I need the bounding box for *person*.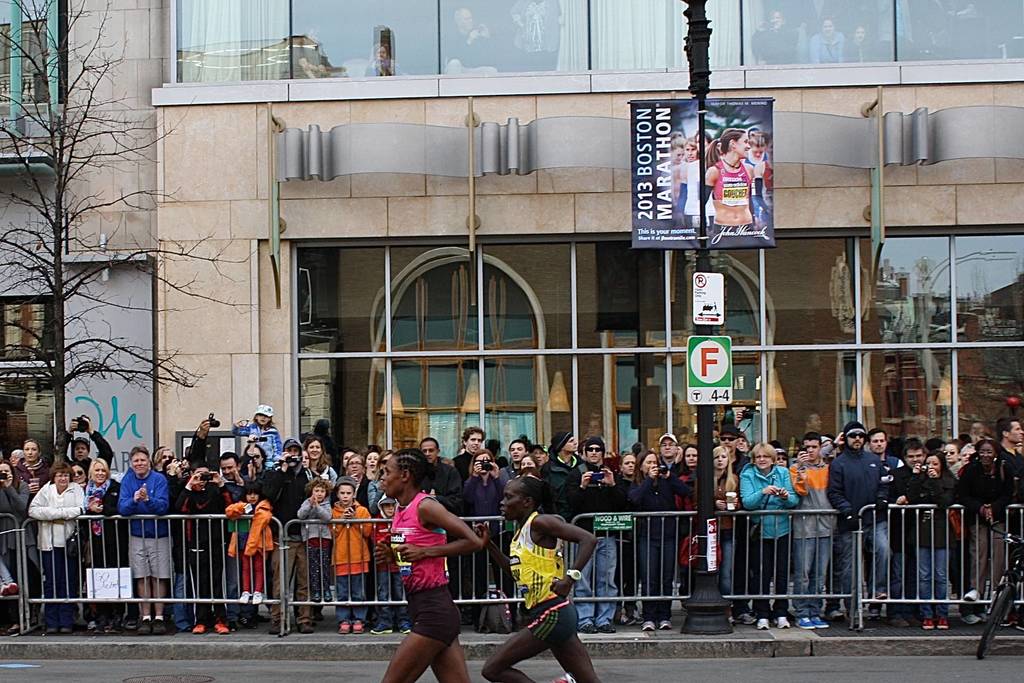
Here it is: box=[950, 410, 1002, 483].
